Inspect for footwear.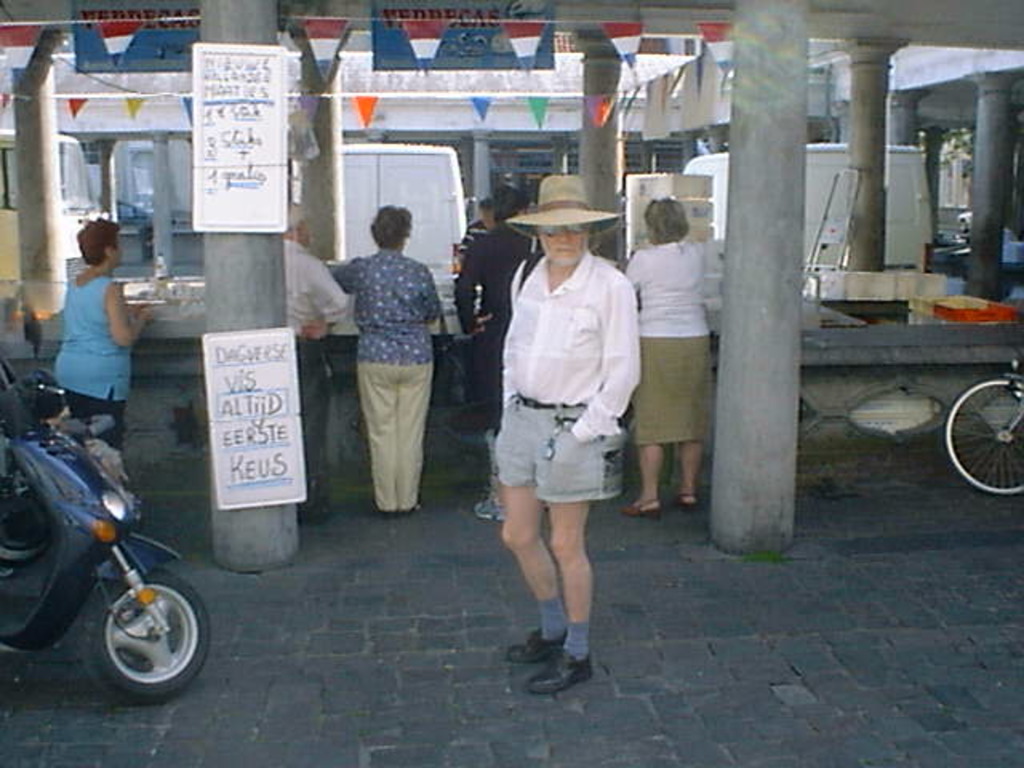
Inspection: 470, 494, 504, 525.
